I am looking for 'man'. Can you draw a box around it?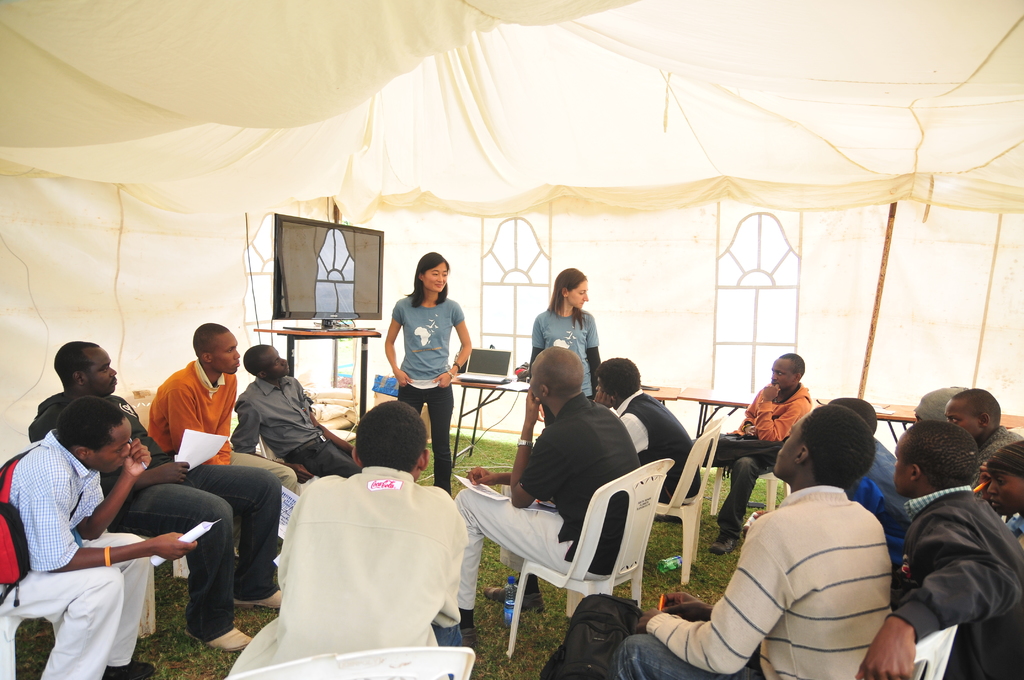
Sure, the bounding box is bbox=(0, 397, 196, 679).
